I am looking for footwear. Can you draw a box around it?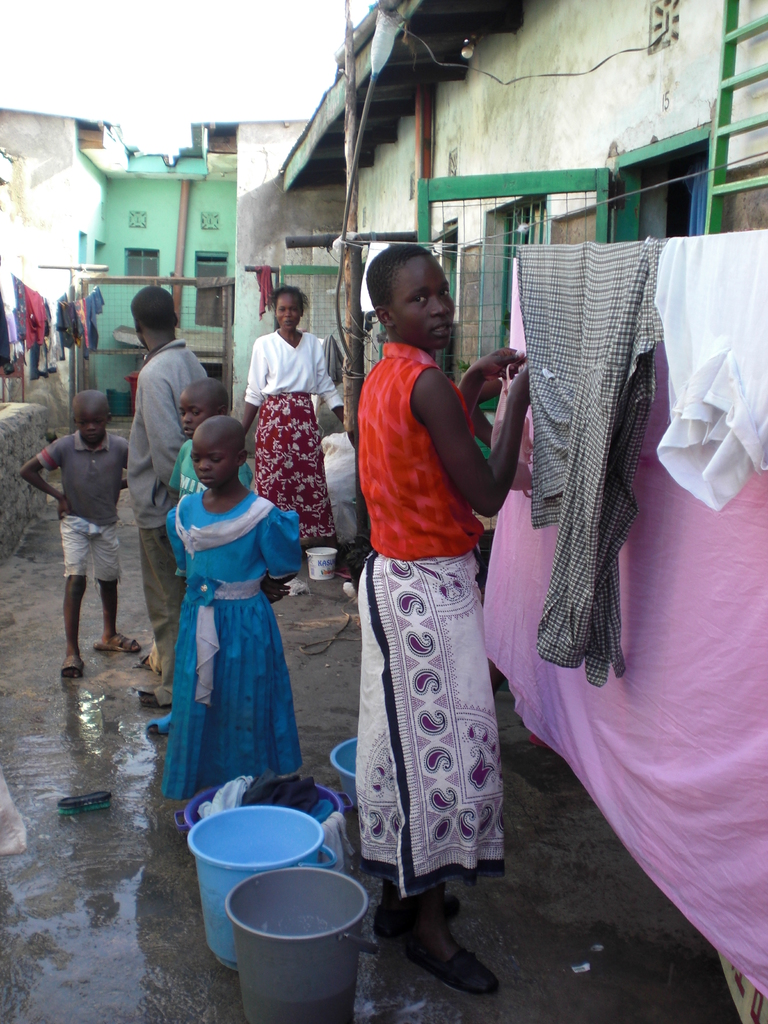
Sure, the bounding box is (140,710,177,733).
